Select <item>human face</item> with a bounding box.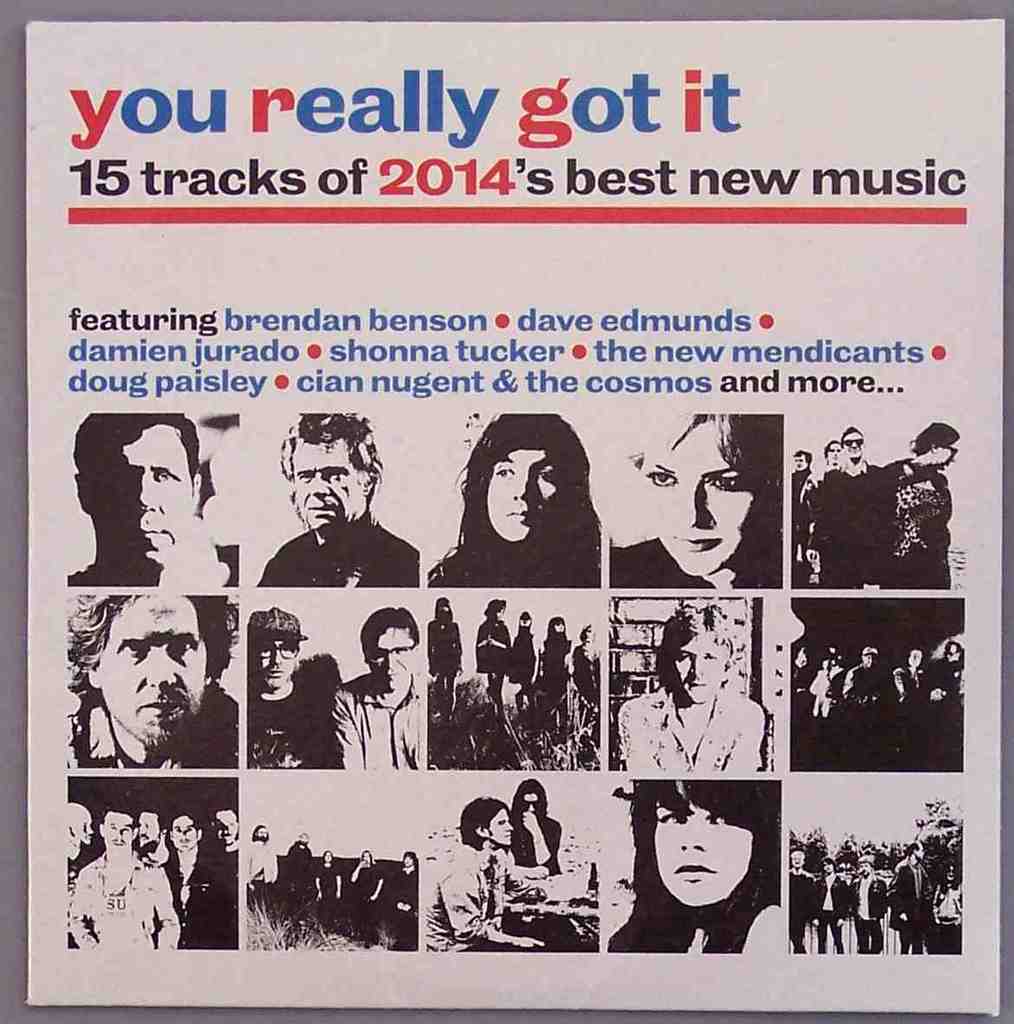
box=[259, 640, 296, 689].
